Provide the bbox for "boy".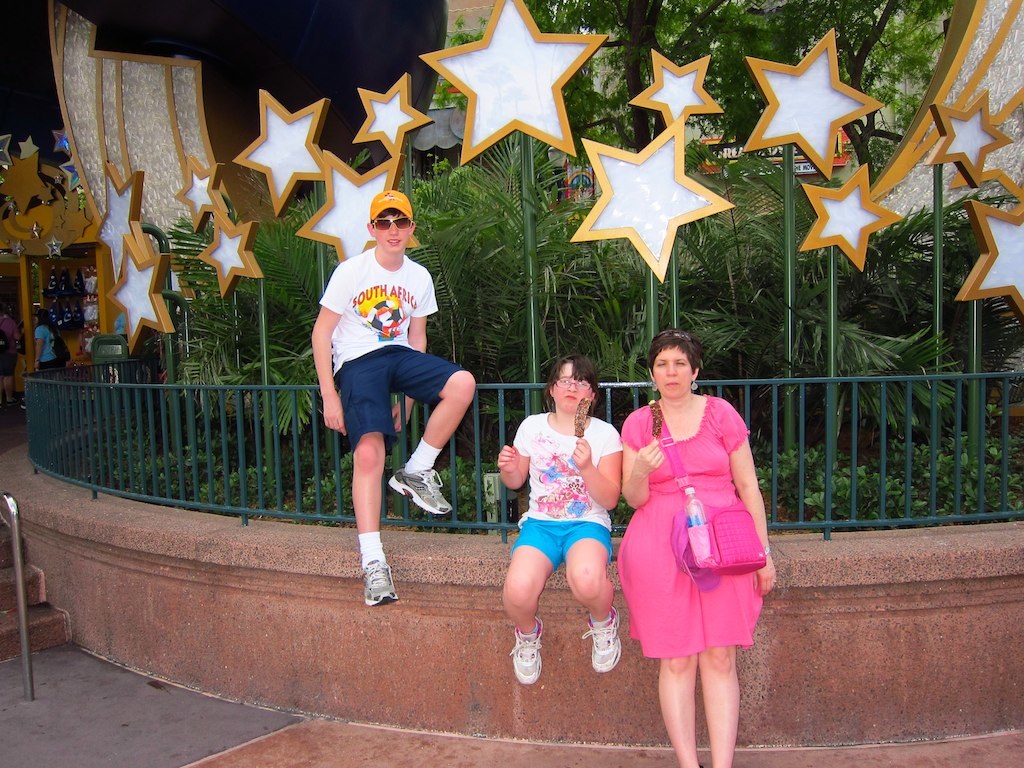
detection(311, 191, 481, 608).
